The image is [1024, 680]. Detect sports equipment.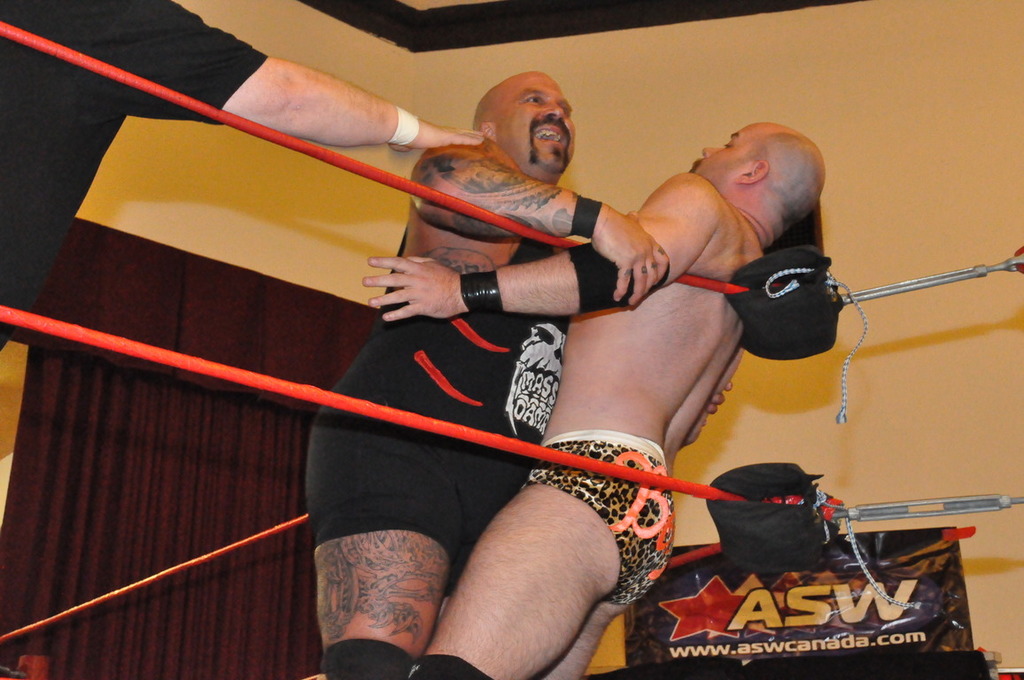
Detection: <box>0,21,1023,679</box>.
